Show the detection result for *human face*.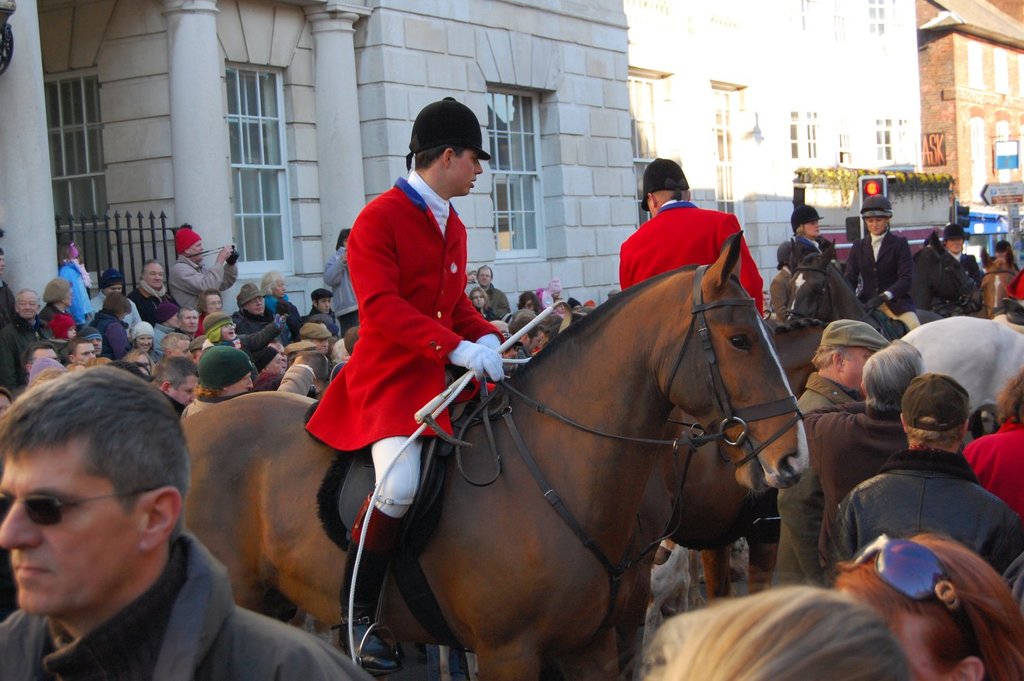
[871, 209, 892, 230].
